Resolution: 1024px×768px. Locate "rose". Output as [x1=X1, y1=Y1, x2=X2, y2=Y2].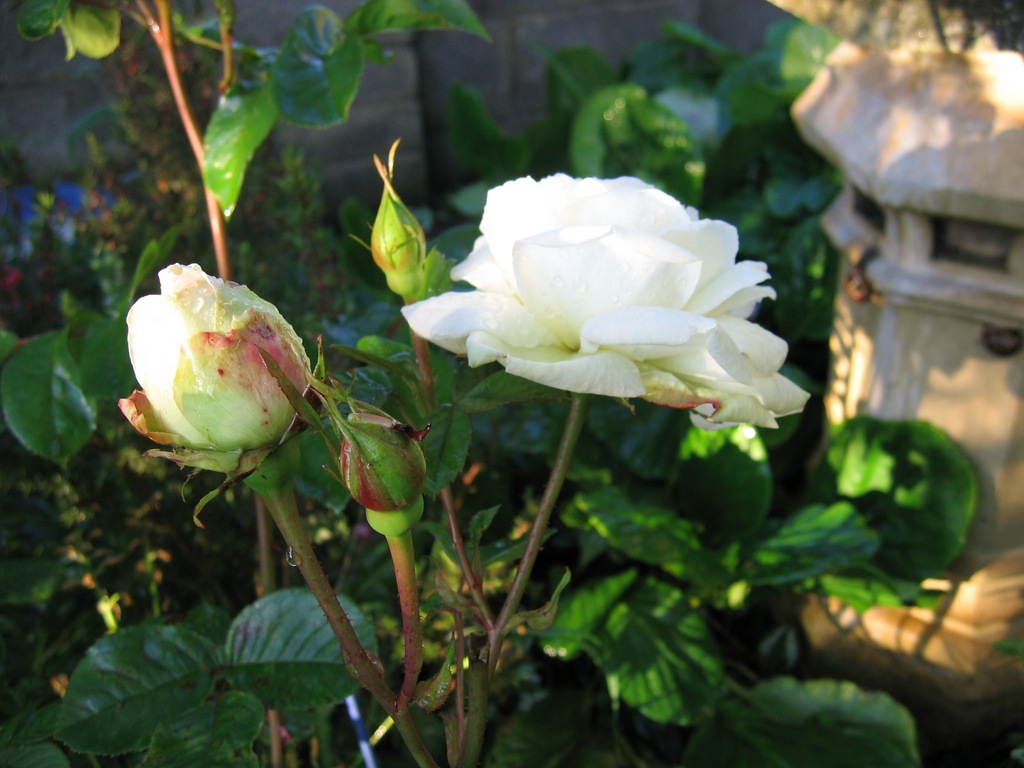
[x1=113, y1=262, x2=312, y2=474].
